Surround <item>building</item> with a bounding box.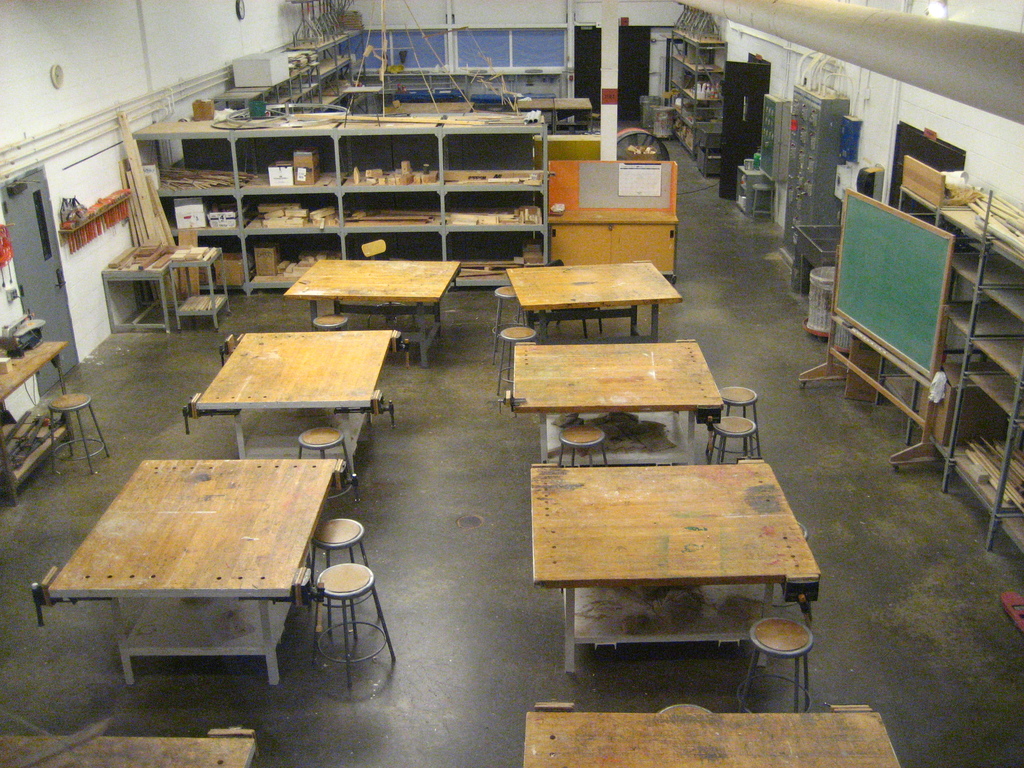
box=[0, 0, 1023, 767].
